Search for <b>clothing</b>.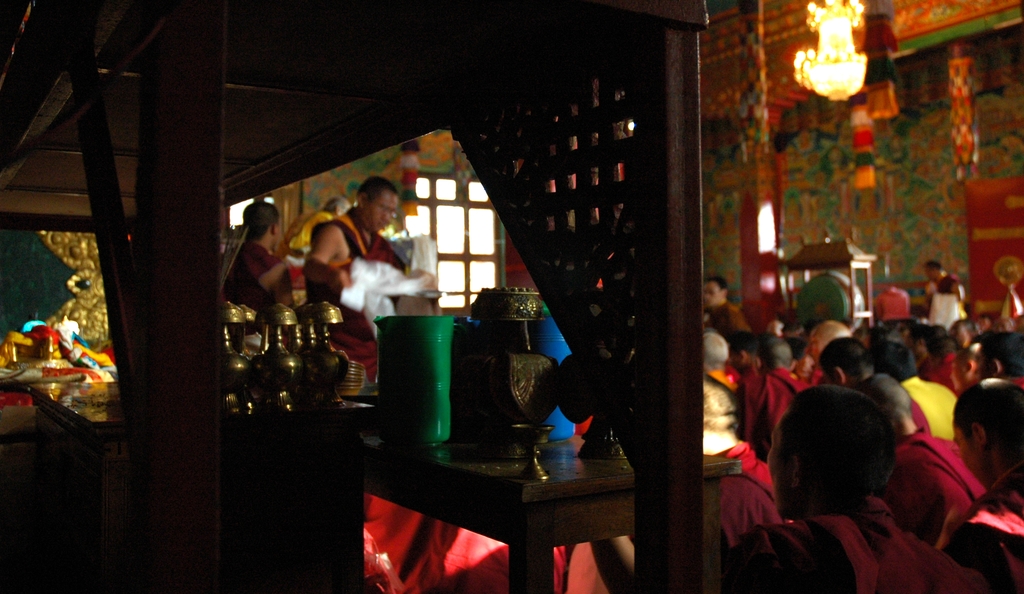
Found at <region>280, 213, 339, 261</region>.
